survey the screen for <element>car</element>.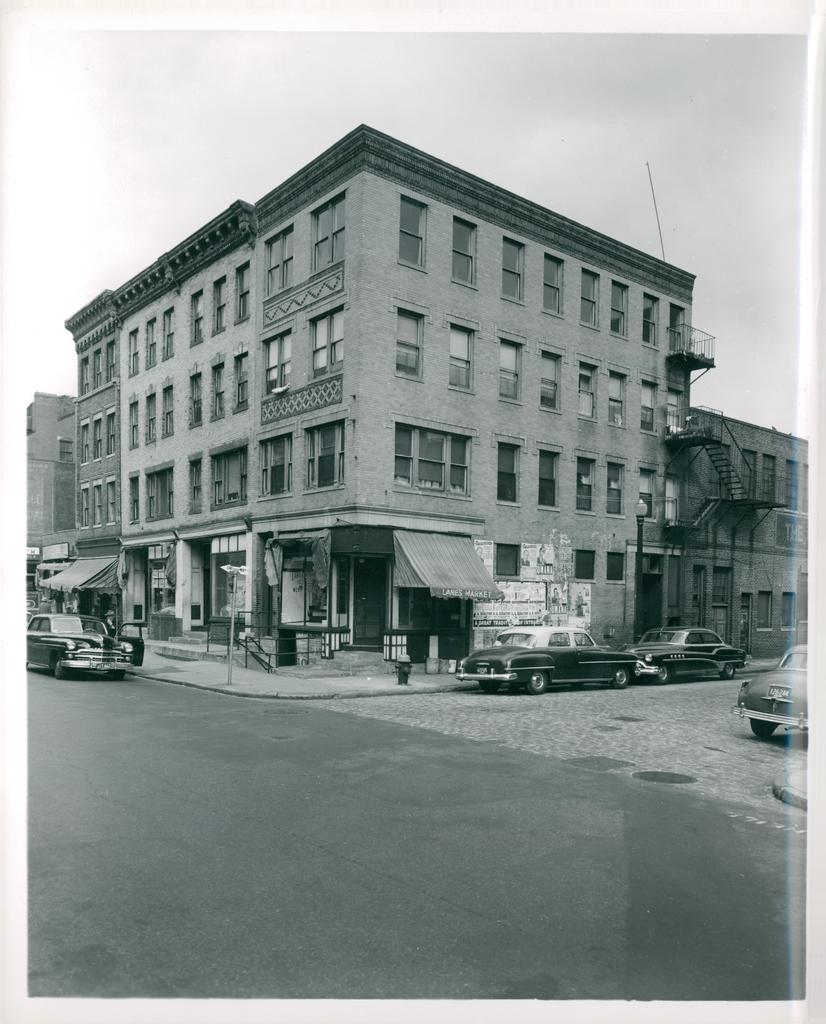
Survey found: x1=453, y1=634, x2=656, y2=695.
